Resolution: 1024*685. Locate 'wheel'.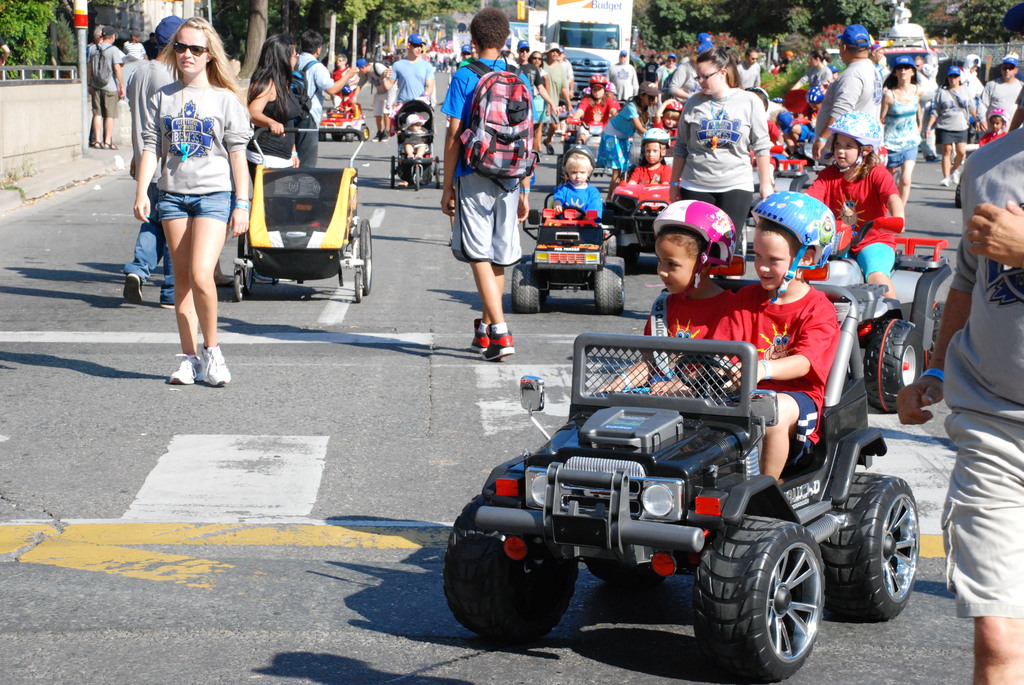
431/159/440/186.
